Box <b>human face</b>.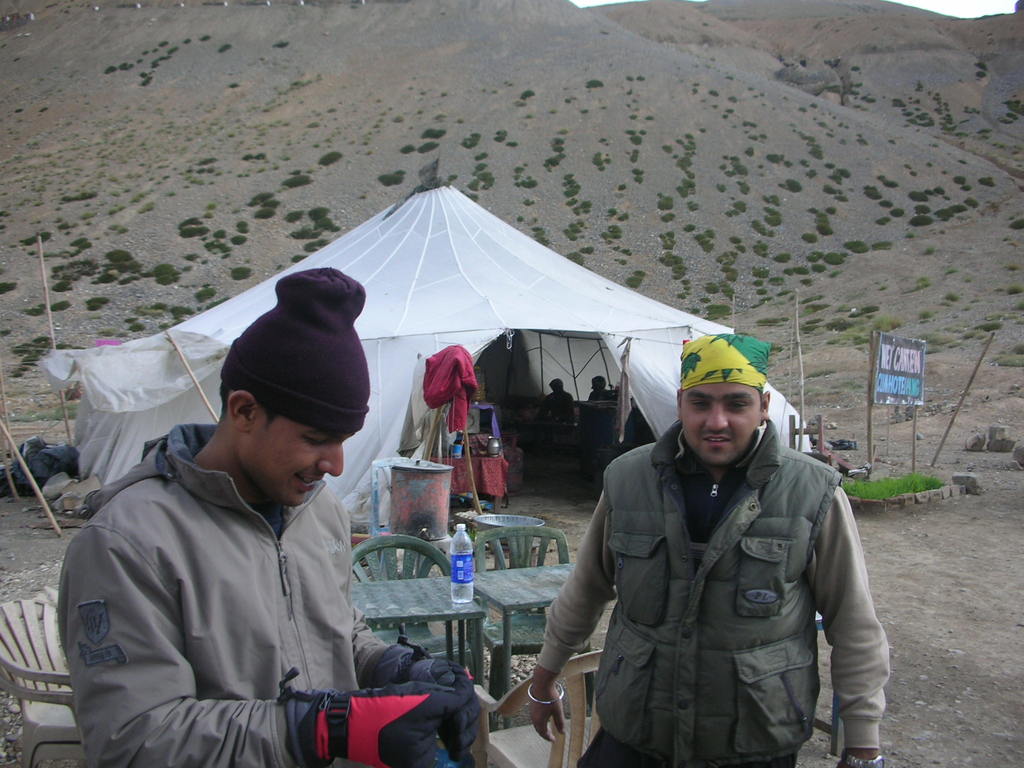
box=[244, 409, 344, 508].
